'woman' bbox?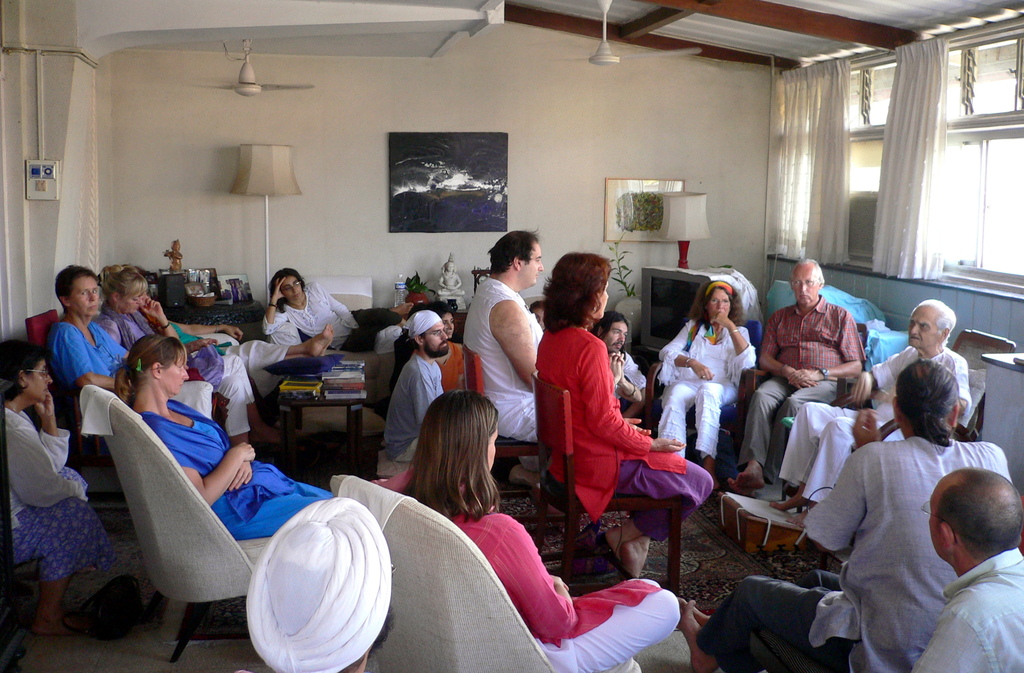
locate(262, 266, 414, 354)
